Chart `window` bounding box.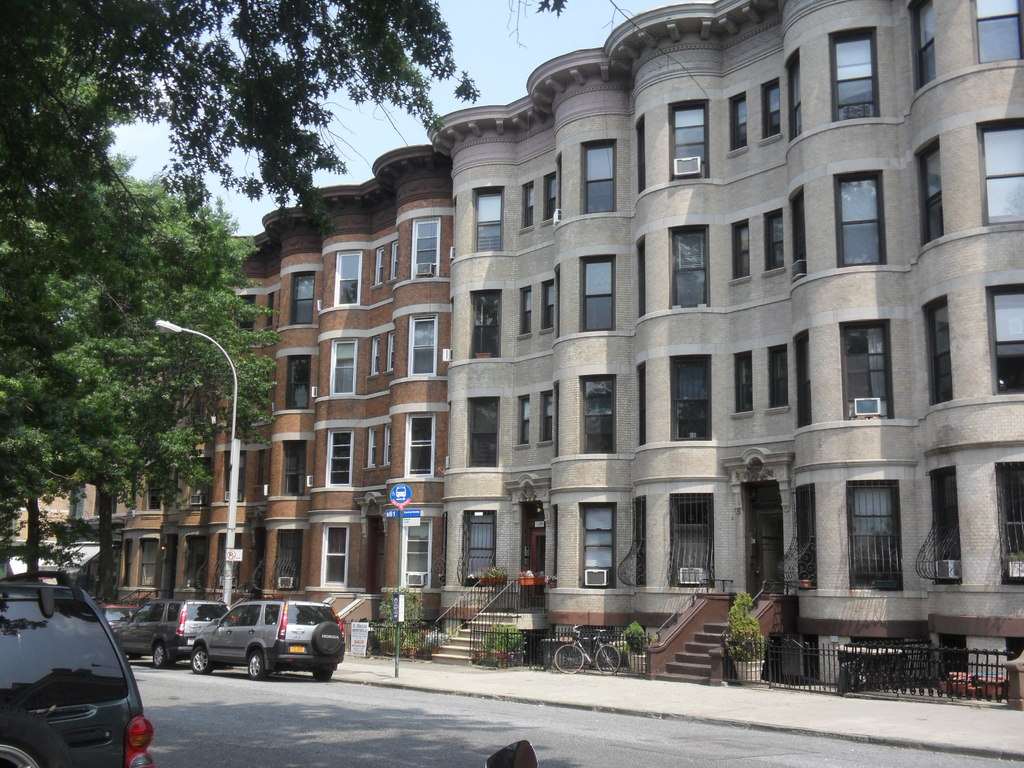
Charted: detection(330, 340, 358, 396).
